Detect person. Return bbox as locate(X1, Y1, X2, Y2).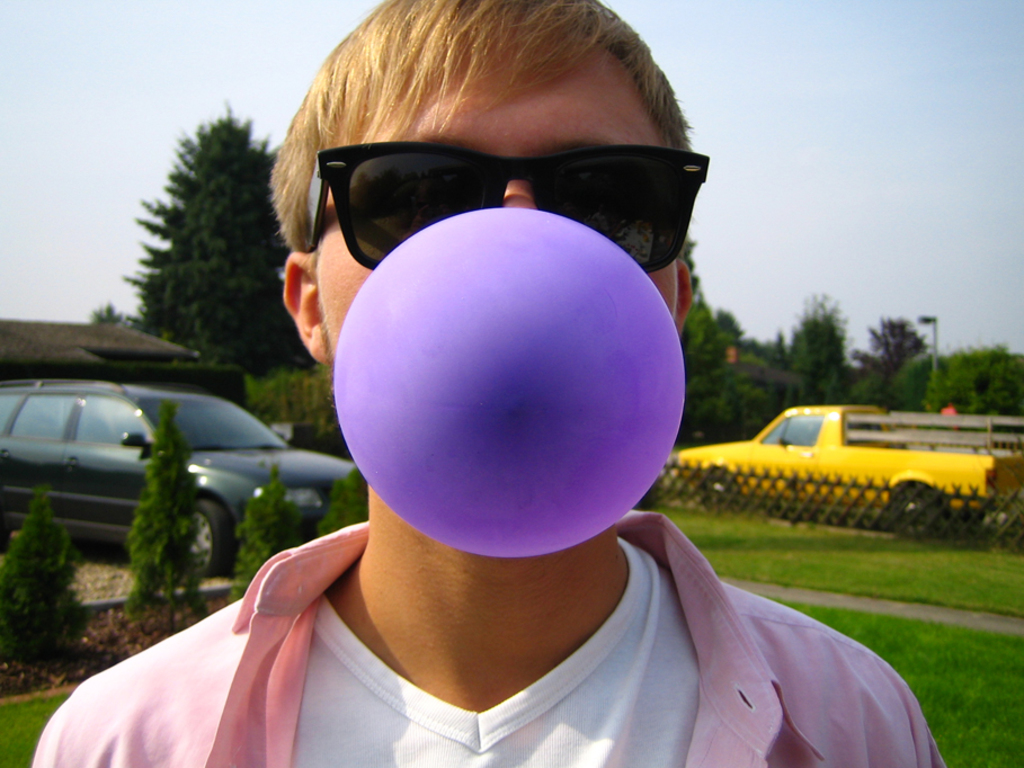
locate(30, 0, 944, 767).
